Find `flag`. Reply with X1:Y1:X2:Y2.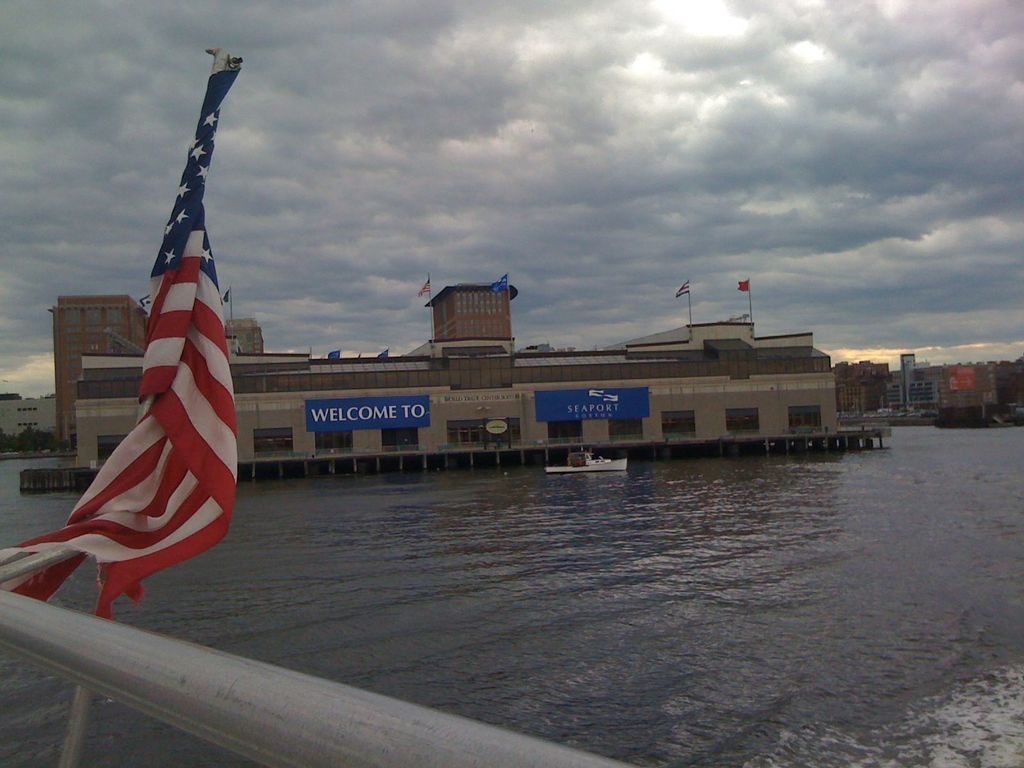
0:77:243:600.
